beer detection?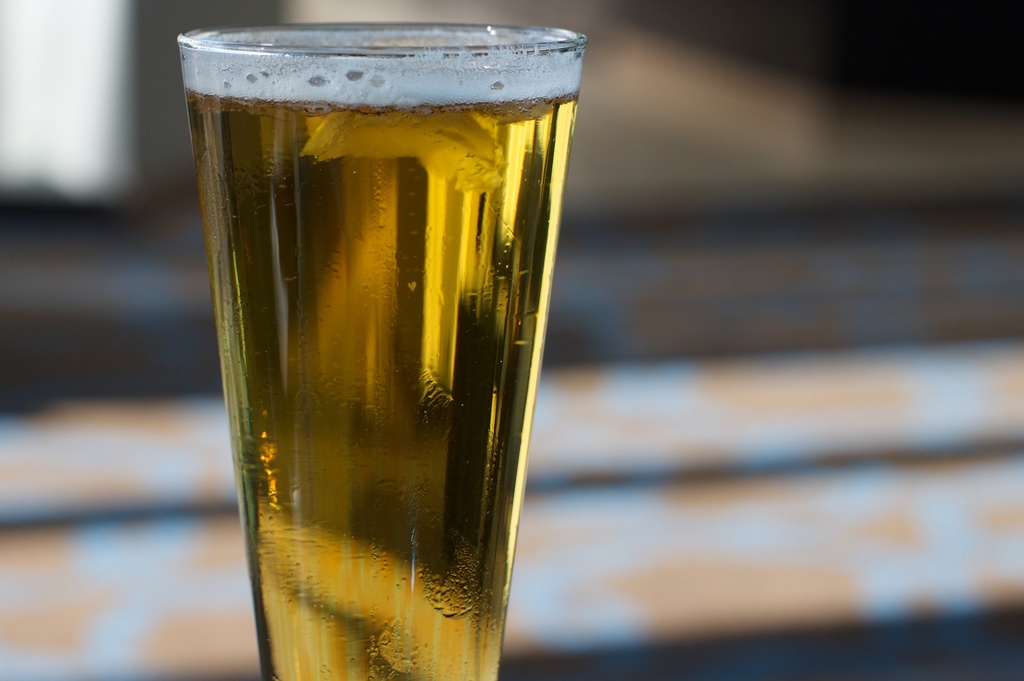
188/63/582/680
